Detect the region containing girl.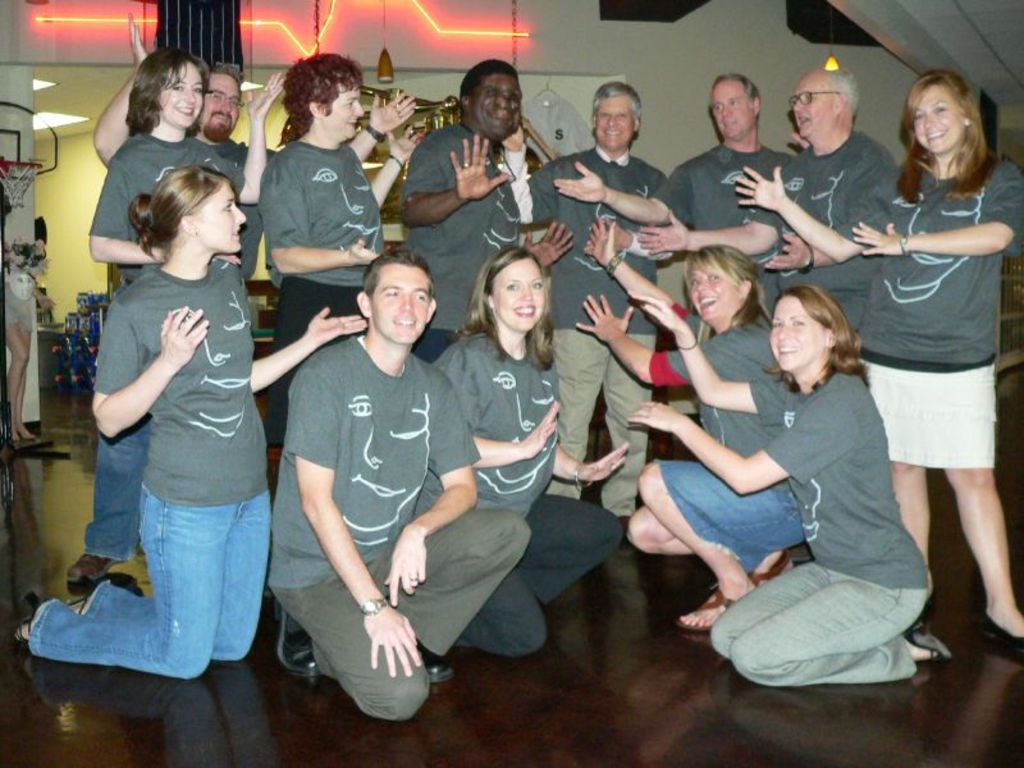
select_region(8, 165, 366, 680).
